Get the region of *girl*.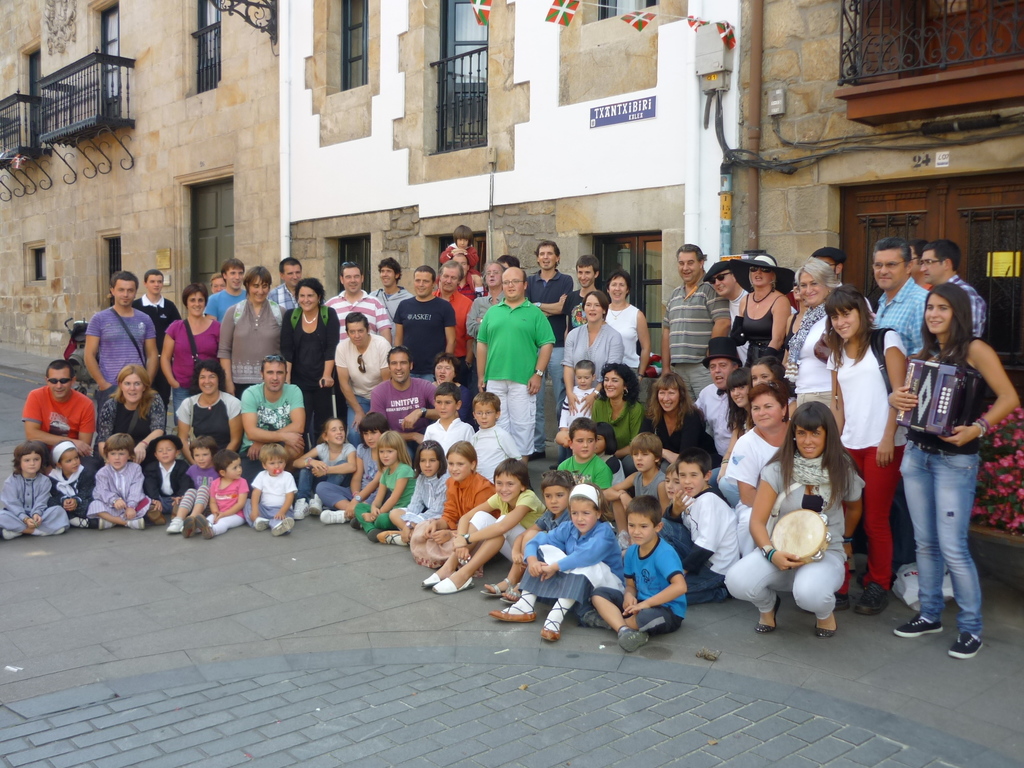
bbox(87, 430, 150, 536).
